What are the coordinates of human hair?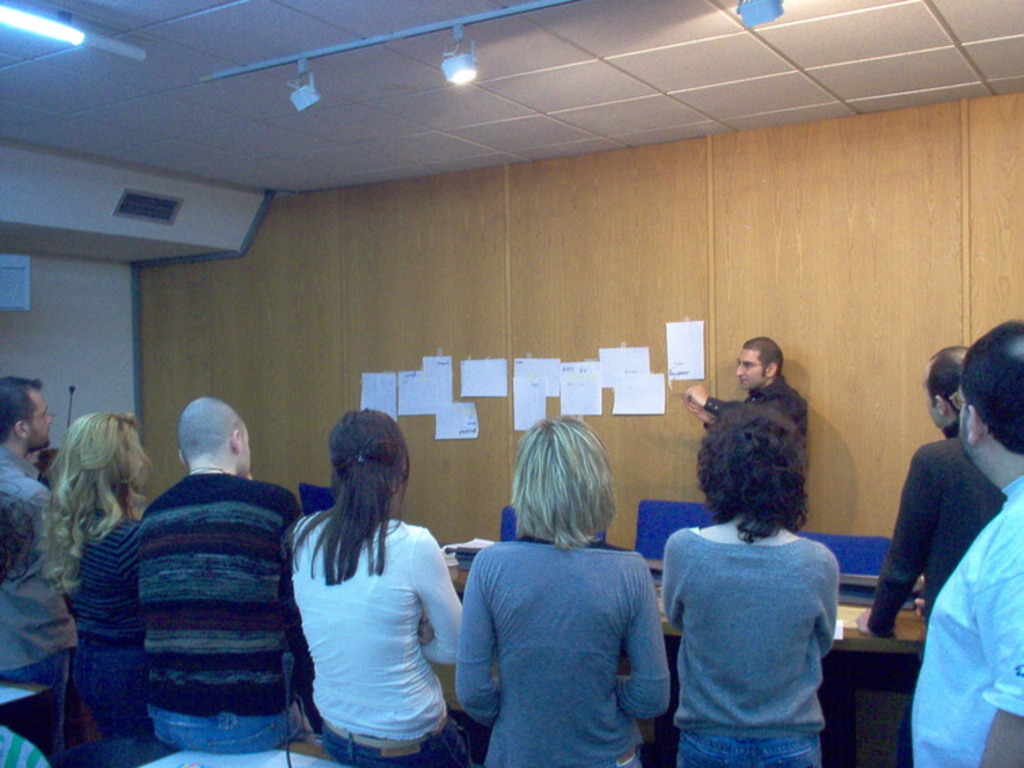
962 317 1023 451.
